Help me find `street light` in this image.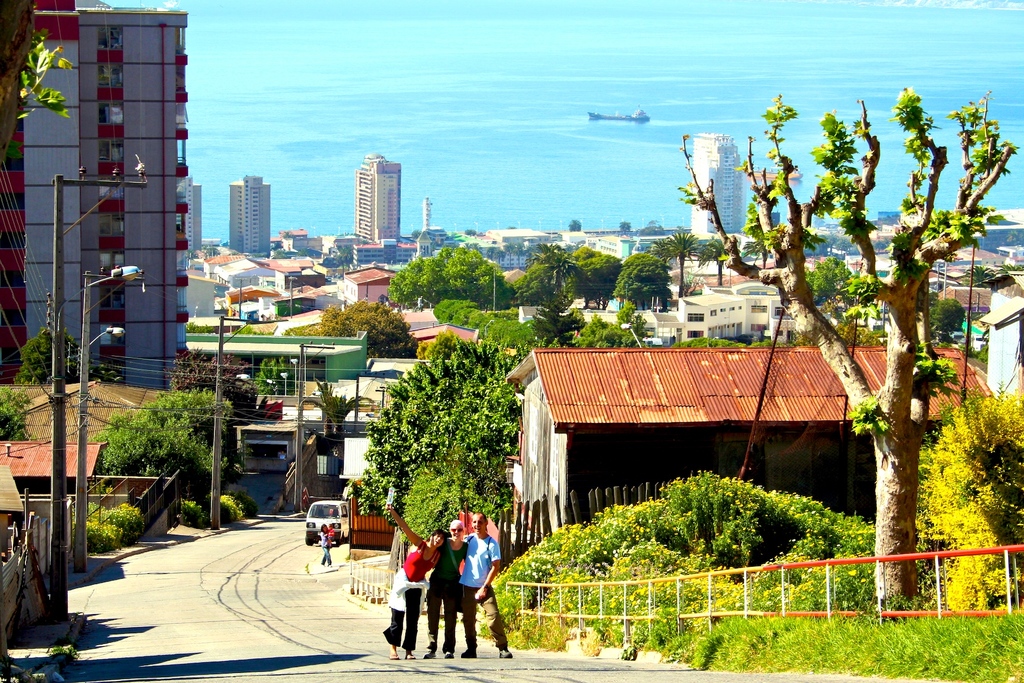
Found it: (618,322,642,347).
